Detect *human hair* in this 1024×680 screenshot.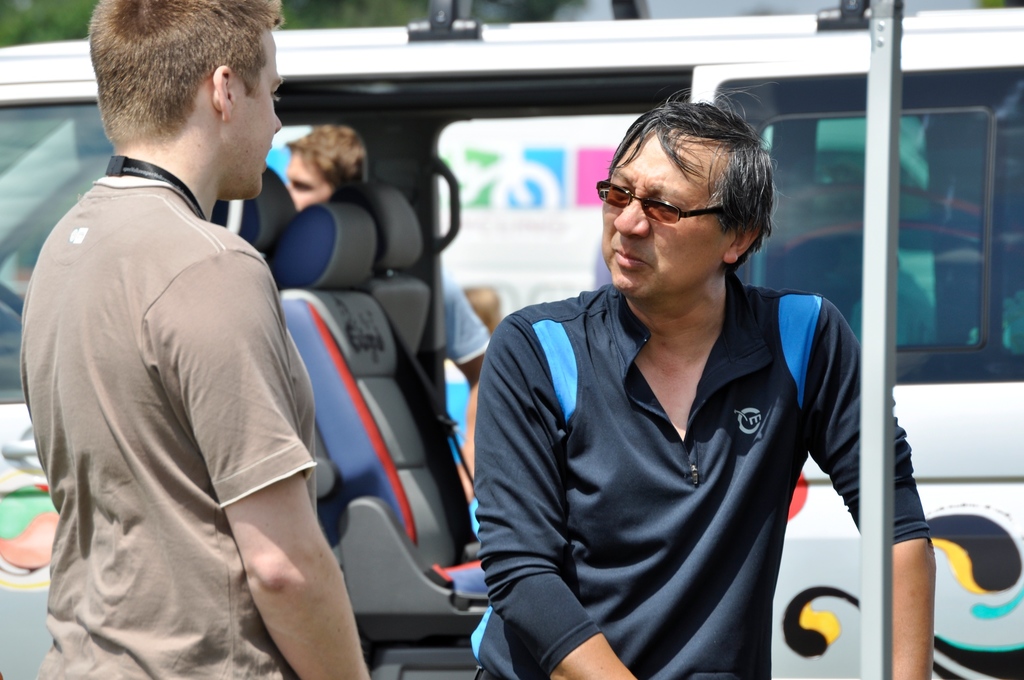
Detection: l=285, t=124, r=371, b=197.
